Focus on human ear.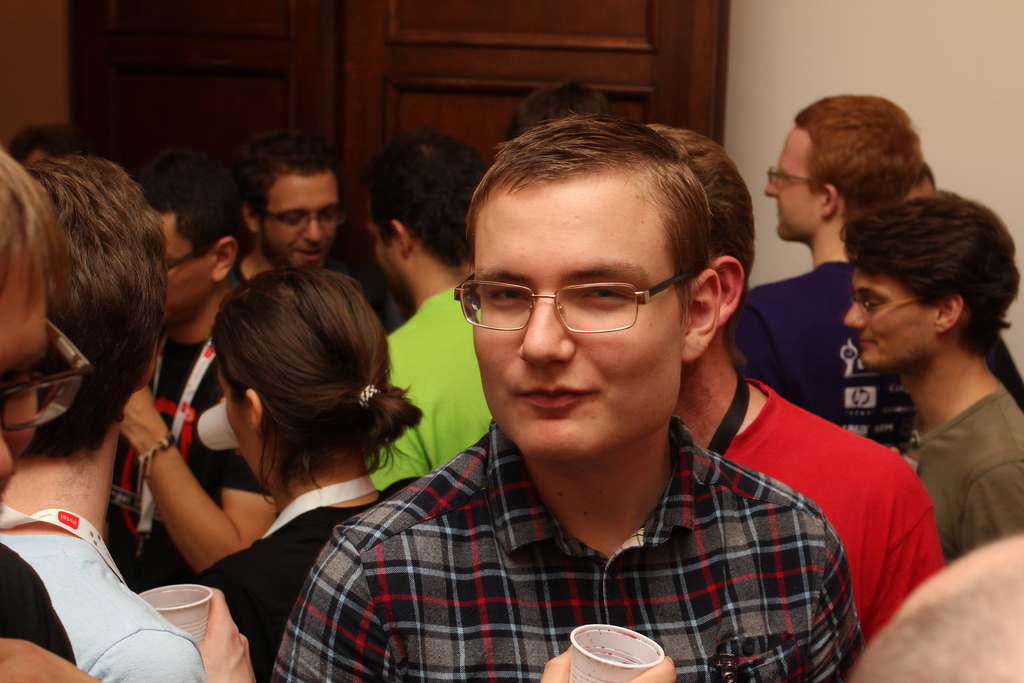
Focused at detection(390, 217, 409, 259).
